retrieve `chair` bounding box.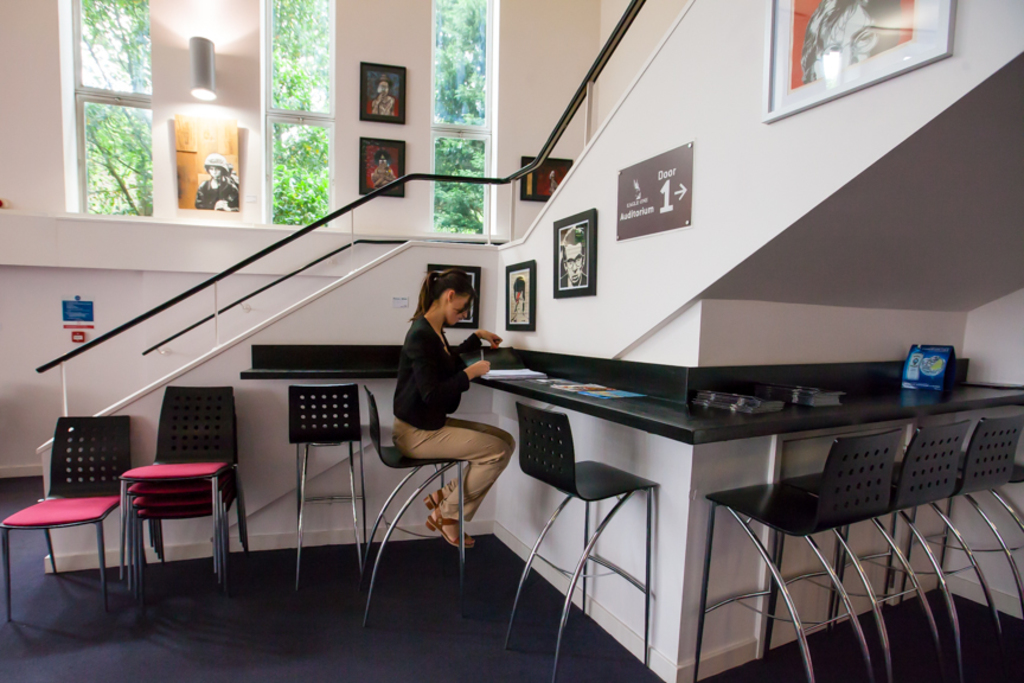
Bounding box: bbox=(687, 429, 898, 682).
